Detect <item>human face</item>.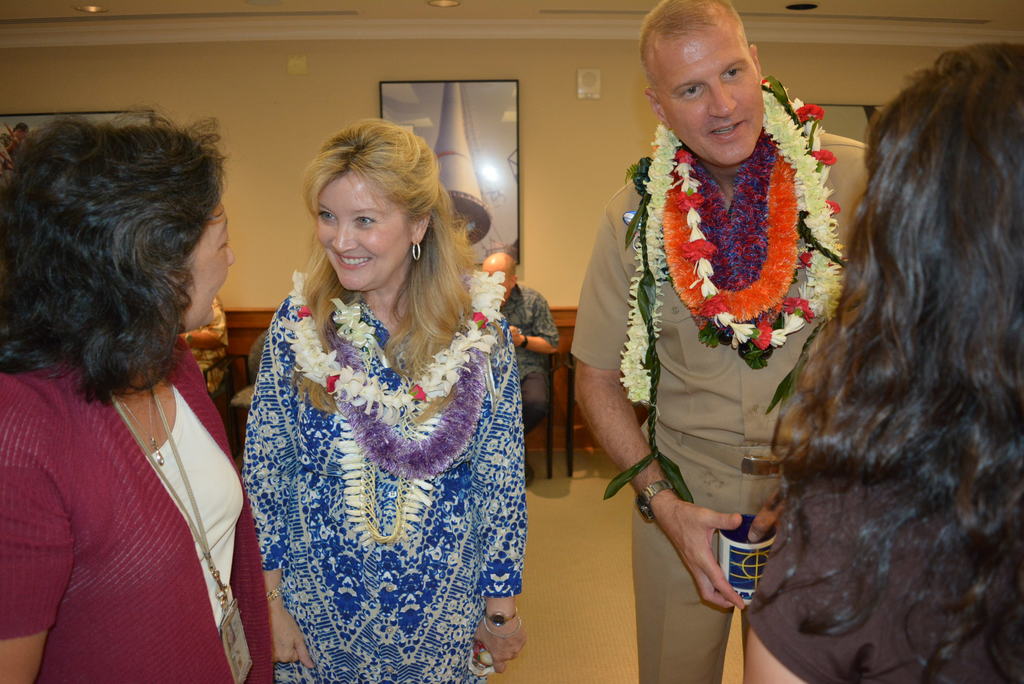
Detected at x1=312 y1=168 x2=407 y2=294.
